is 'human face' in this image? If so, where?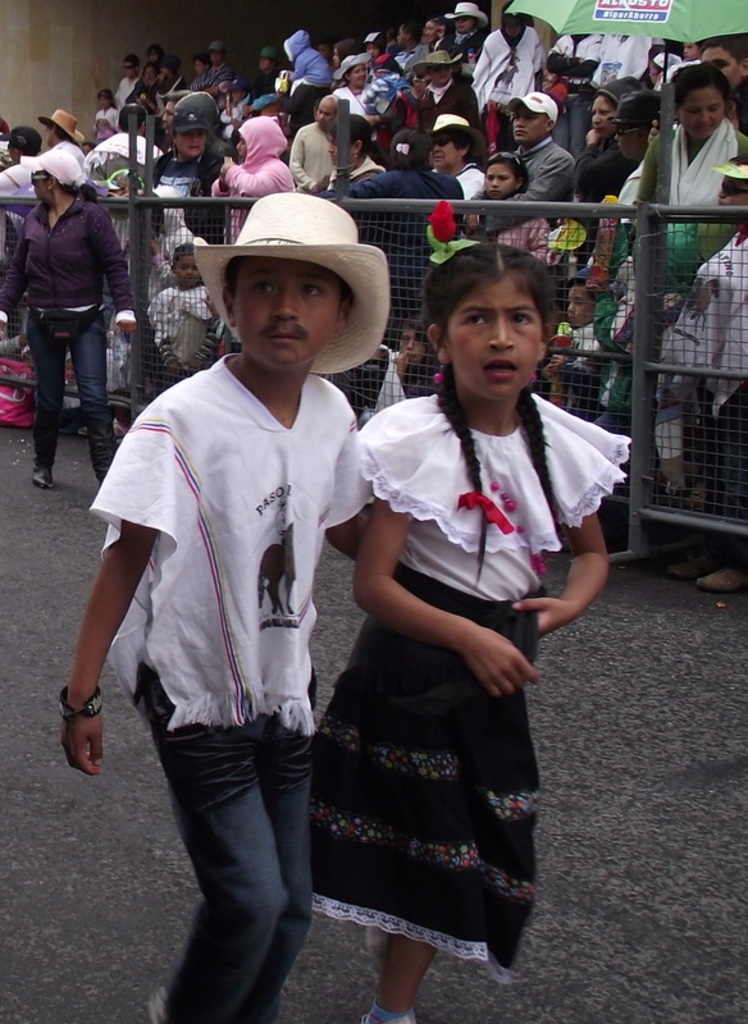
Yes, at bbox=(159, 65, 169, 78).
